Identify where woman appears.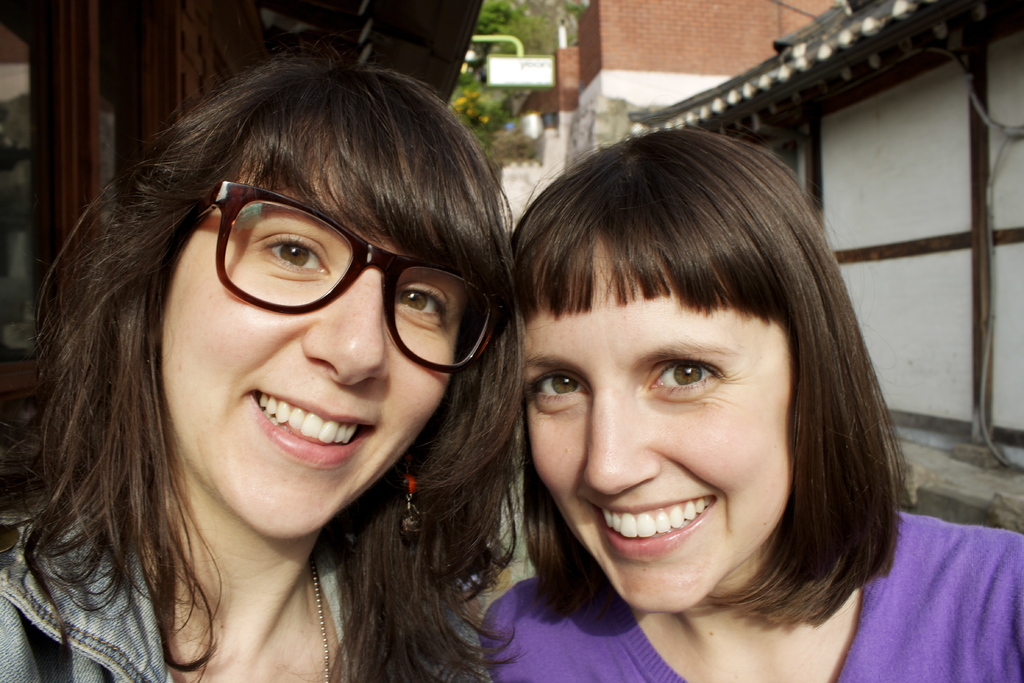
Appears at box(481, 124, 1023, 682).
